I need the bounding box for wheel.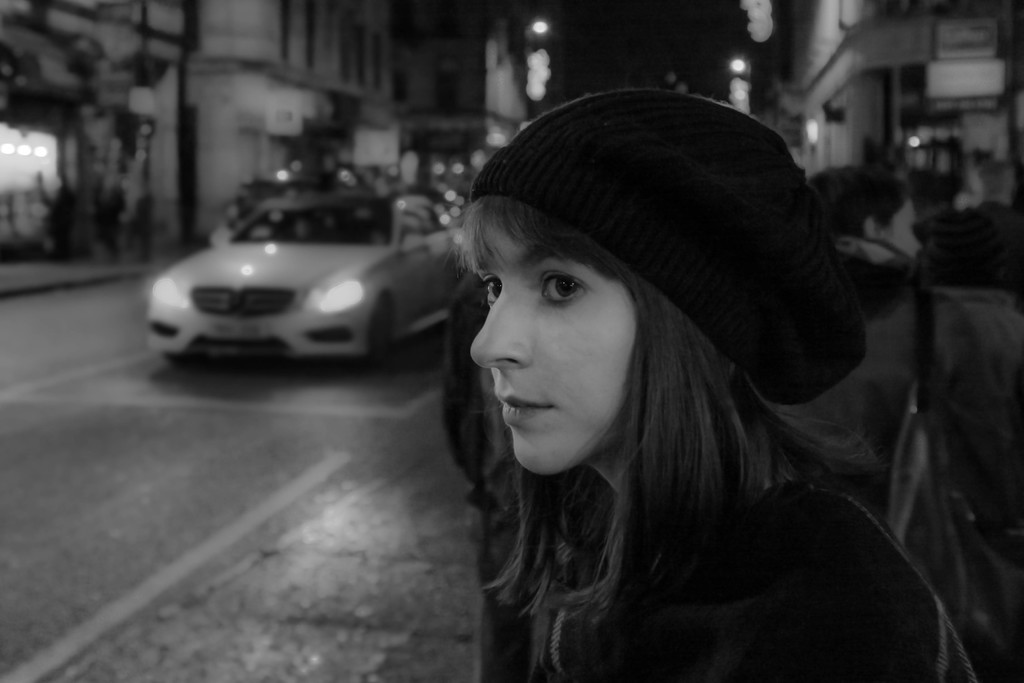
Here it is: [x1=369, y1=299, x2=390, y2=365].
